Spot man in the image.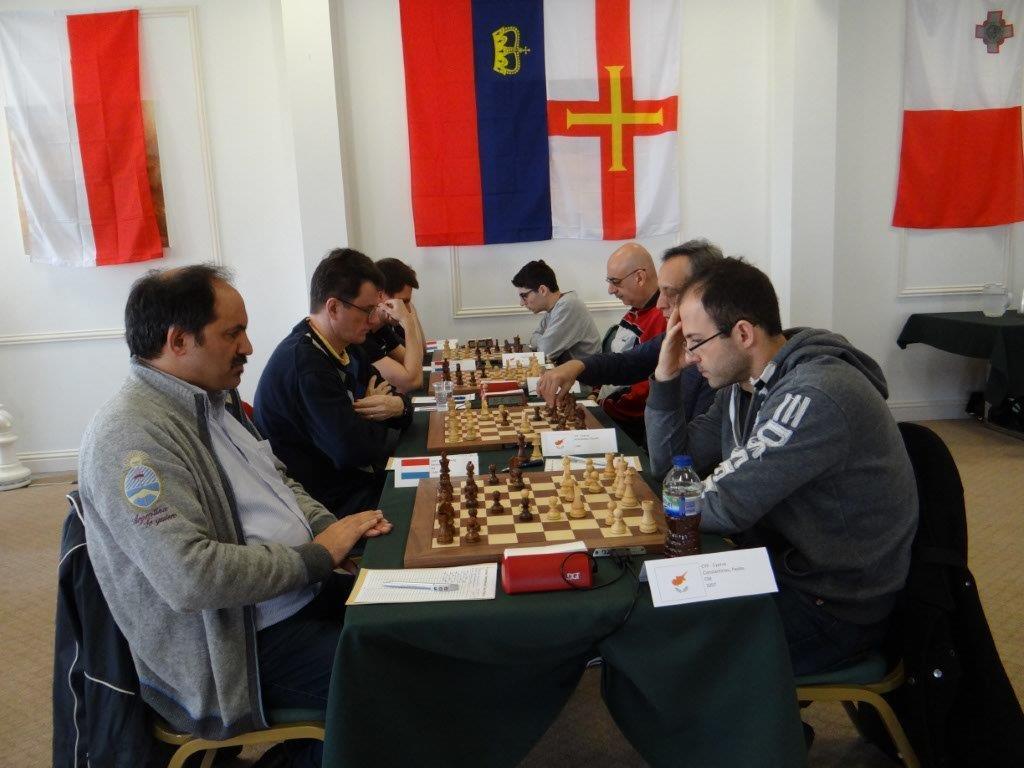
man found at locate(49, 236, 358, 762).
